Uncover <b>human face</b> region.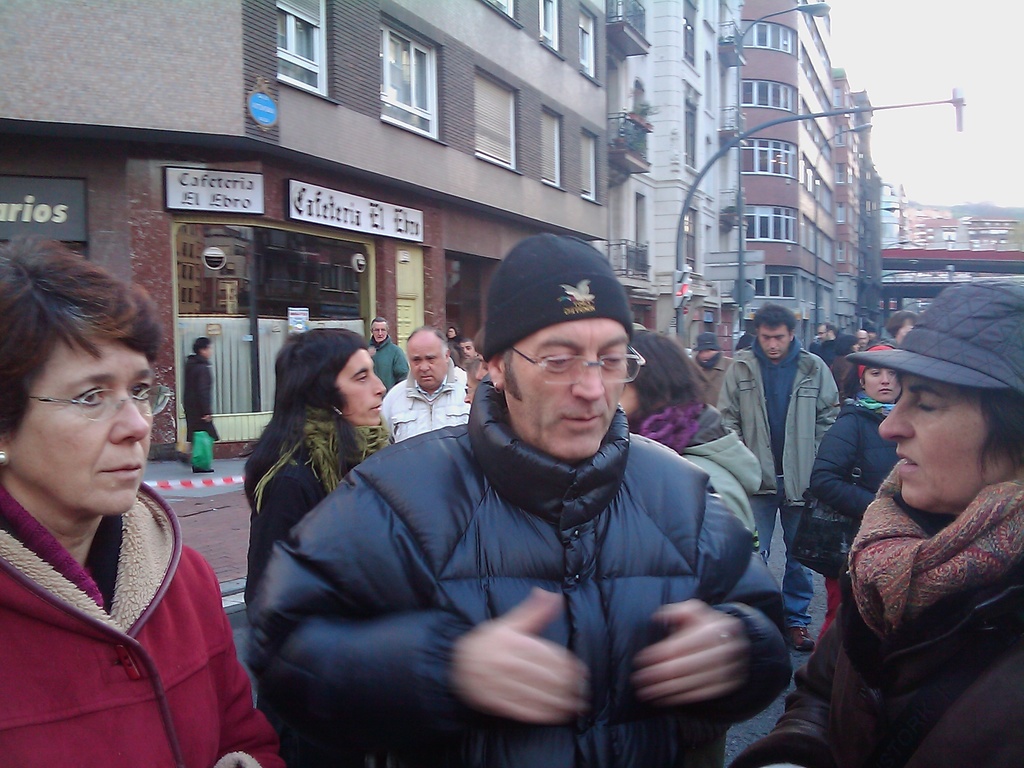
Uncovered: detection(862, 363, 900, 401).
